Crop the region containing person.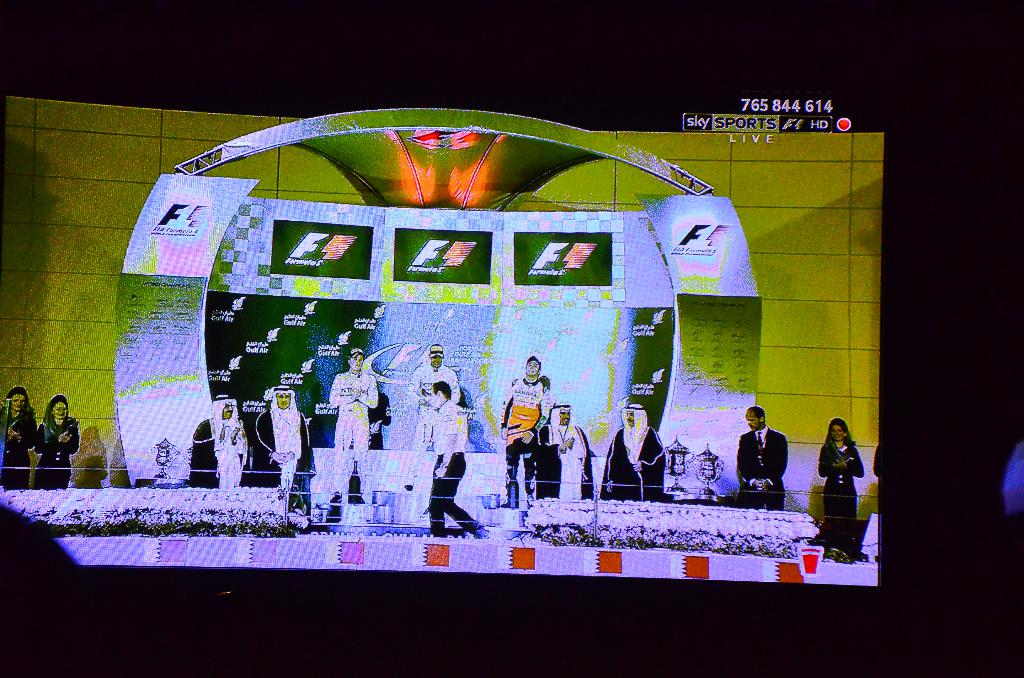
Crop region: detection(500, 357, 545, 508).
